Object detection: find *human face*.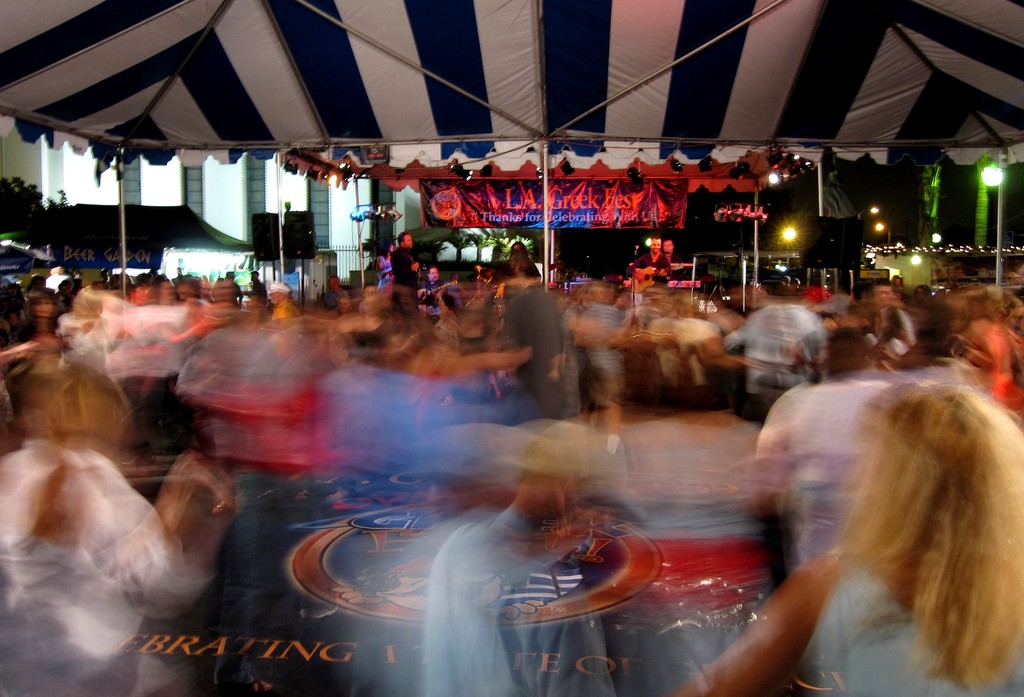
(x1=665, y1=242, x2=671, y2=250).
